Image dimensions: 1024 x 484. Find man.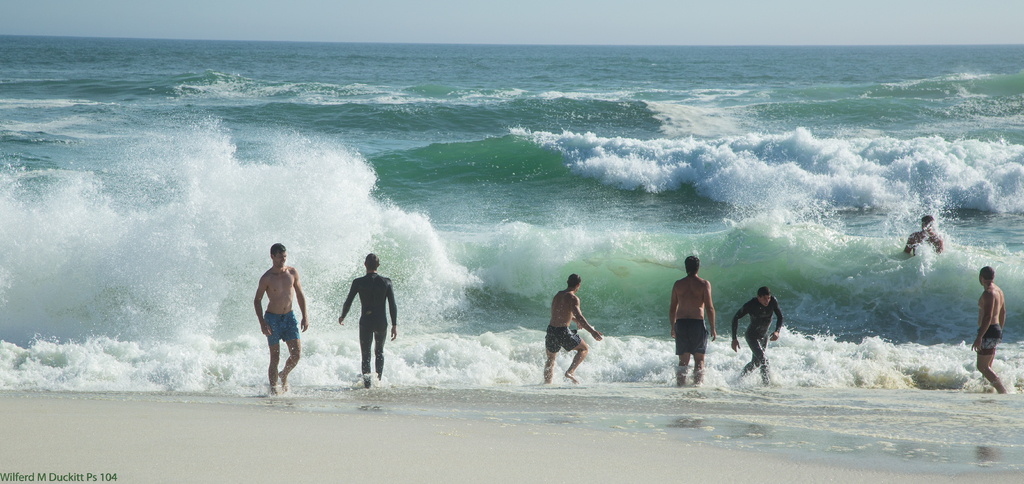
x1=726 y1=289 x2=786 y2=389.
